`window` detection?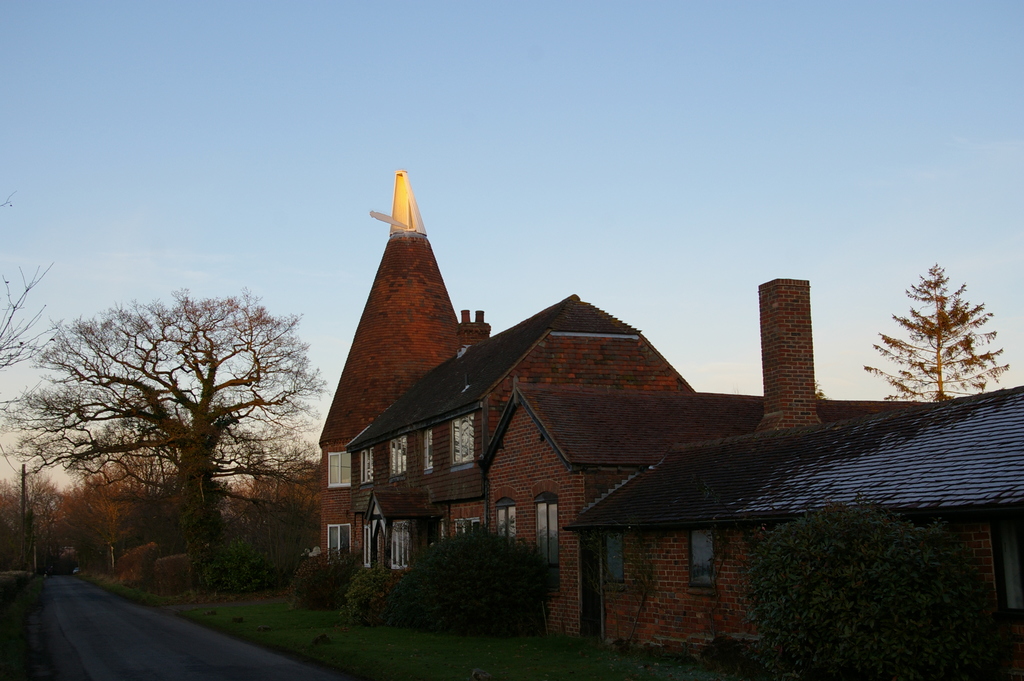
<box>596,520,639,594</box>
